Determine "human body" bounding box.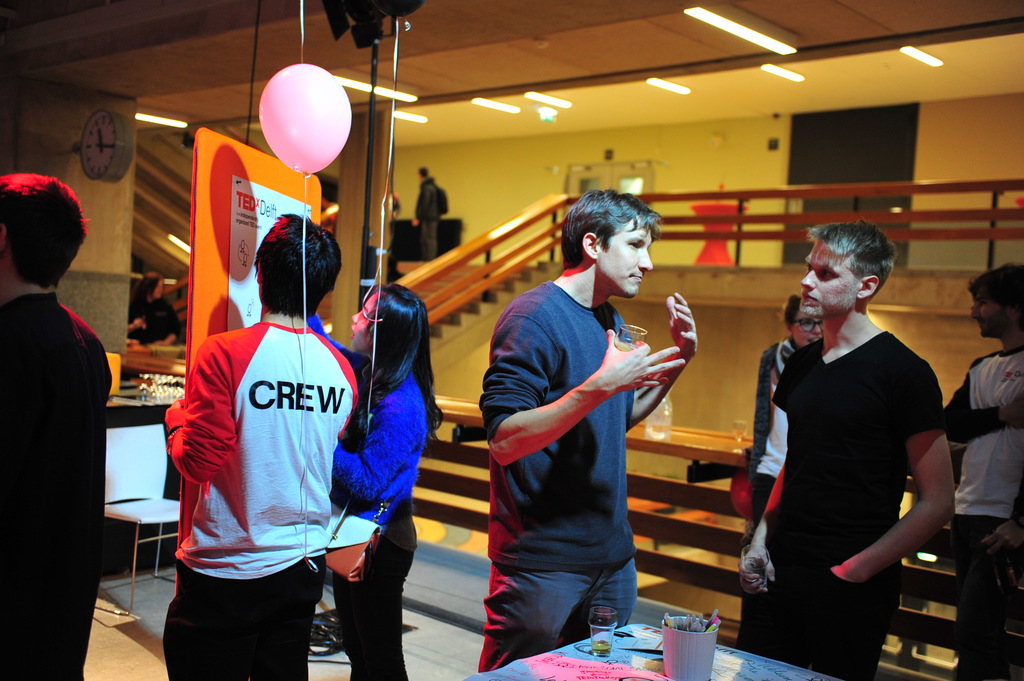
Determined: {"left": 940, "top": 276, "right": 1018, "bottom": 676}.
